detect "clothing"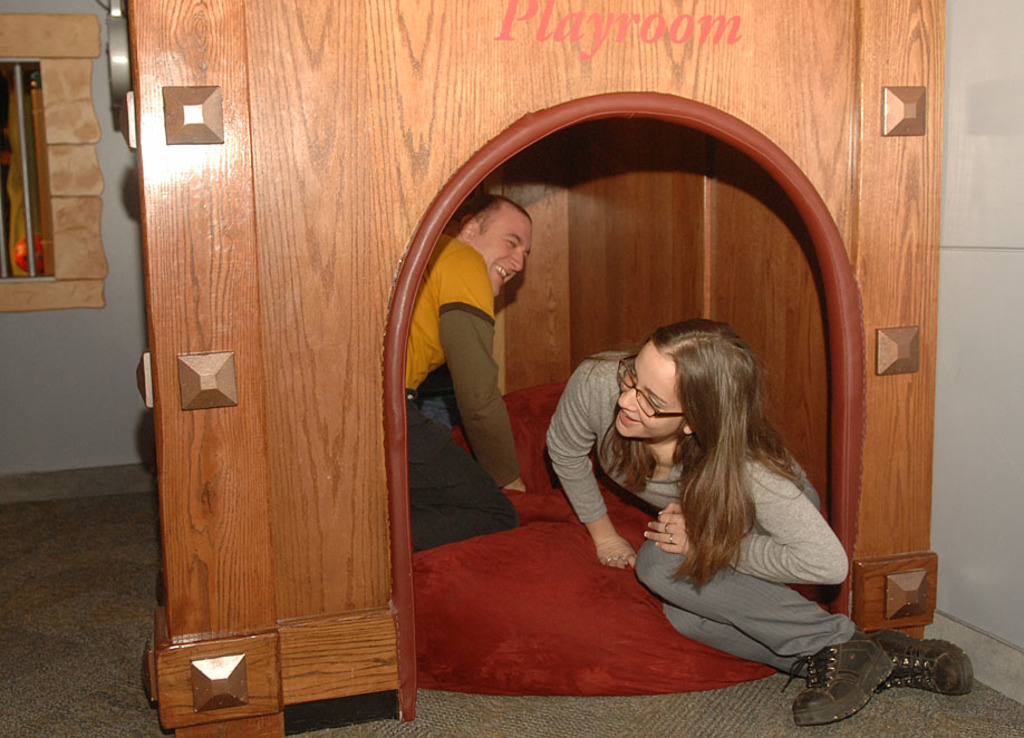
550 313 869 647
